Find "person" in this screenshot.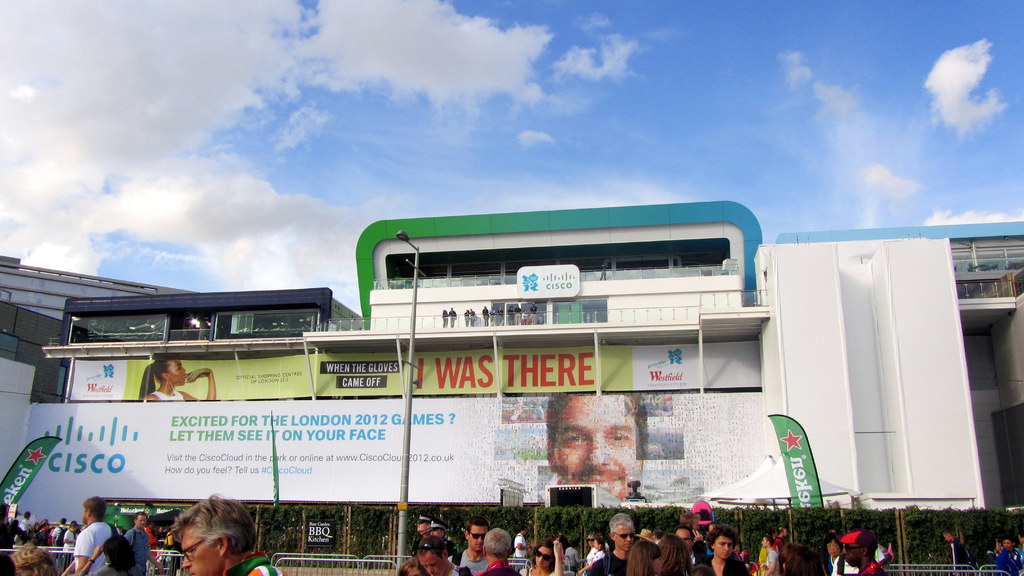
The bounding box for "person" is <bbox>995, 534, 1023, 575</bbox>.
